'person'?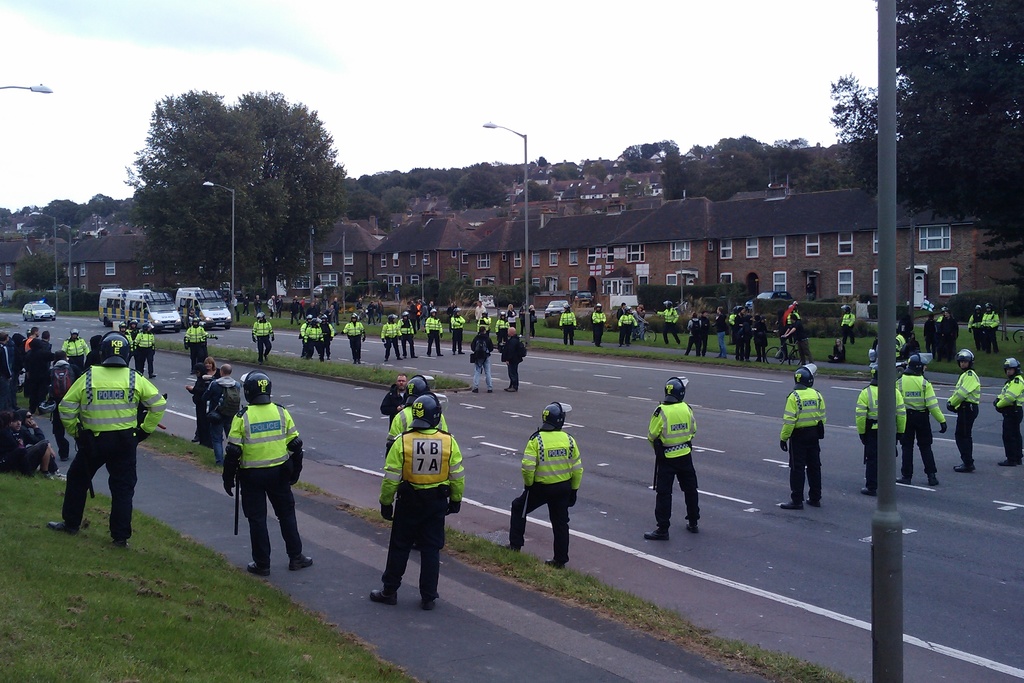
[894,356,949,485]
